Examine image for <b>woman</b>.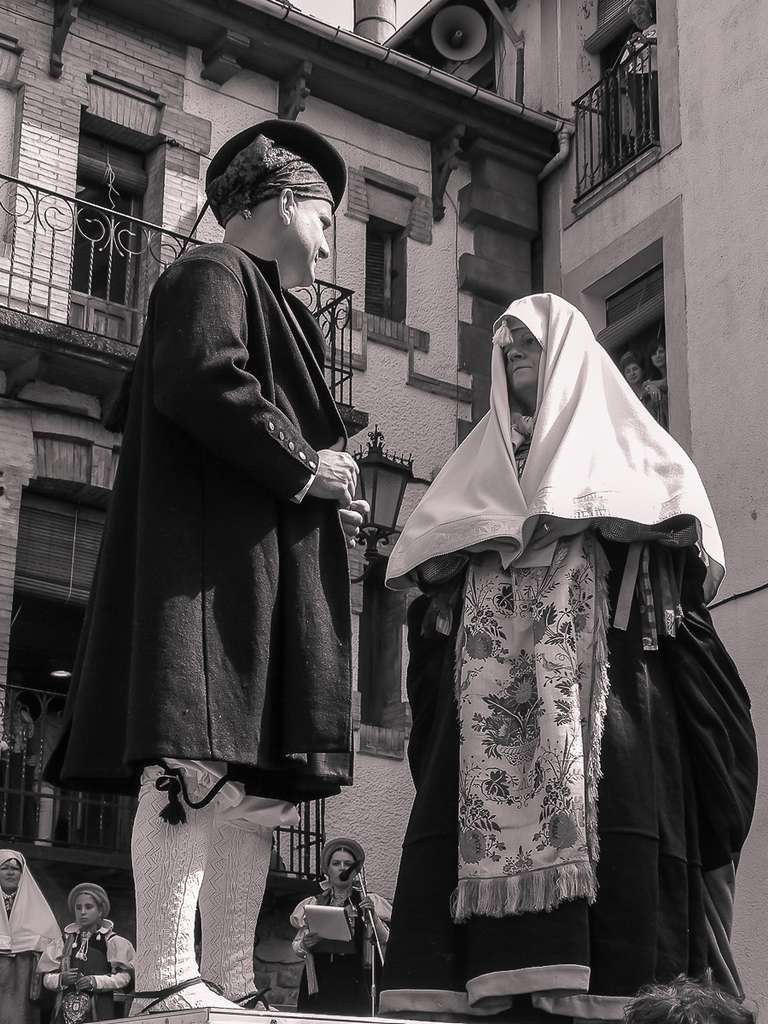
Examination result: 397 284 707 1004.
